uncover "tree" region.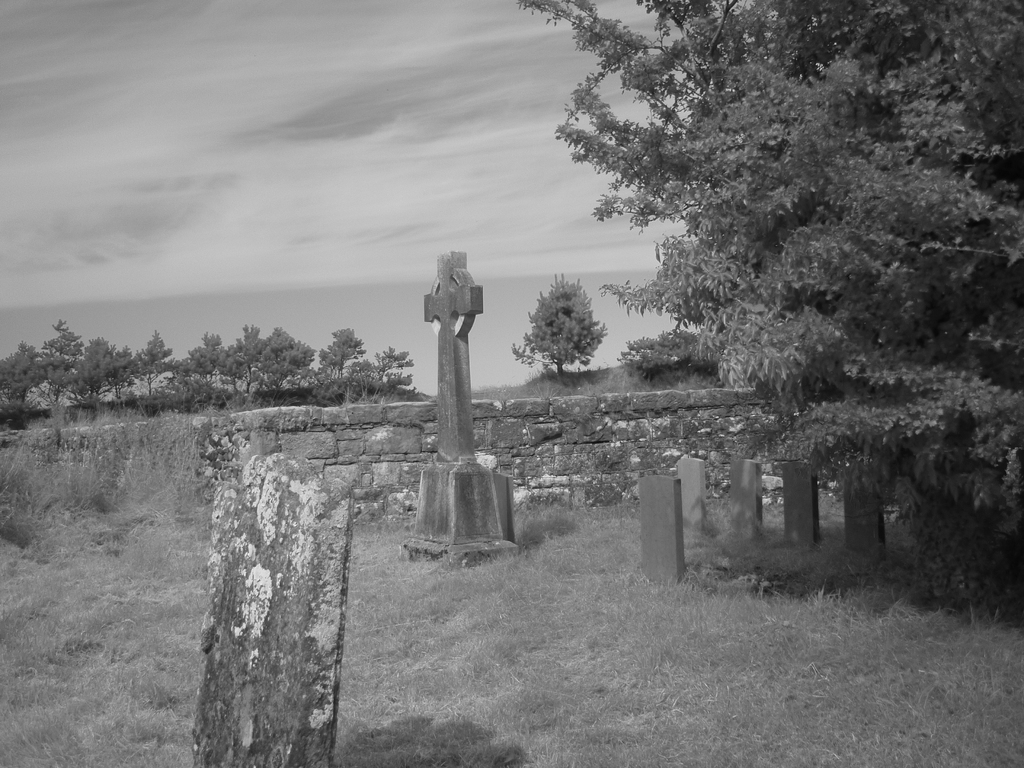
Uncovered: bbox(378, 347, 415, 389).
